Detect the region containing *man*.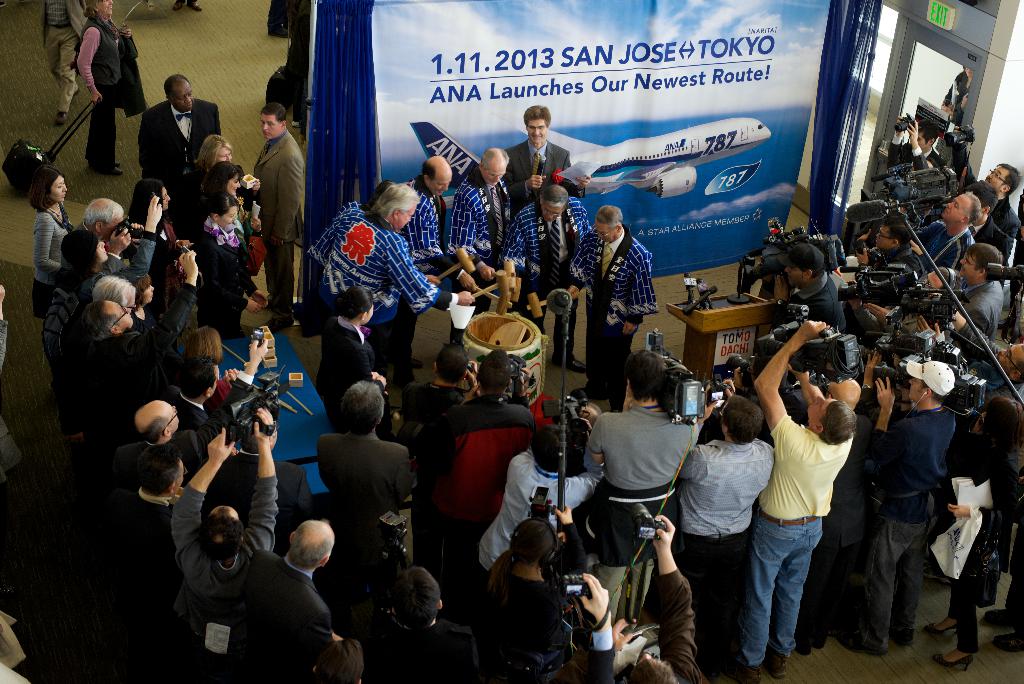
(326, 181, 446, 354).
